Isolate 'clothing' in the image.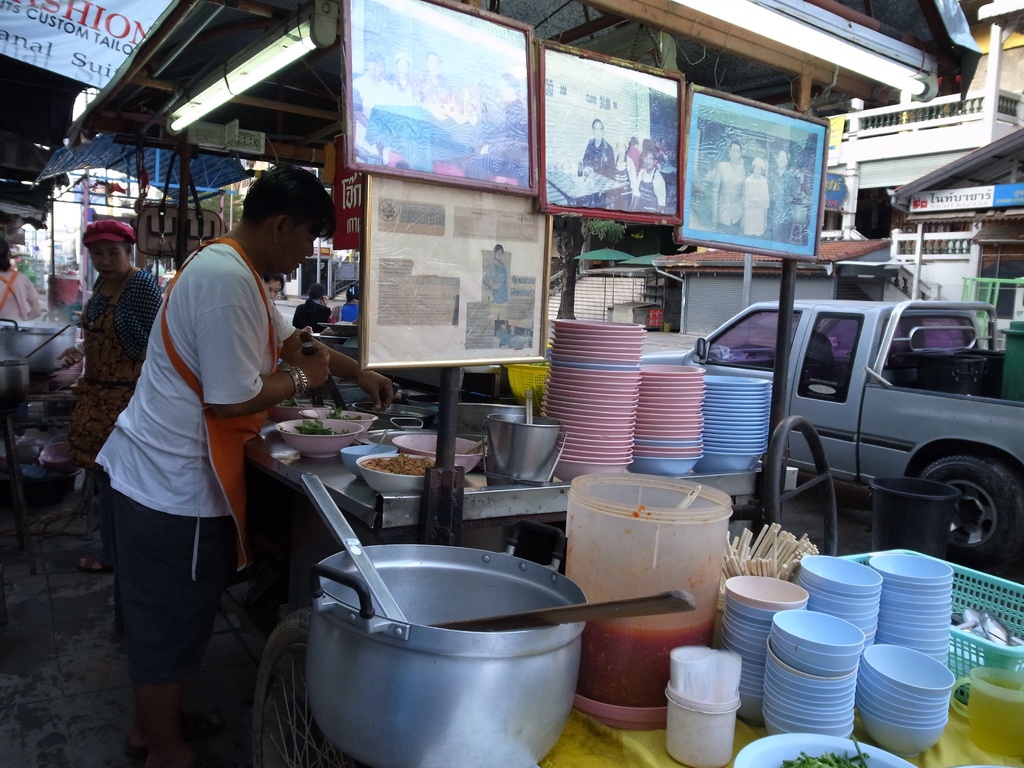
Isolated region: [75,262,152,478].
